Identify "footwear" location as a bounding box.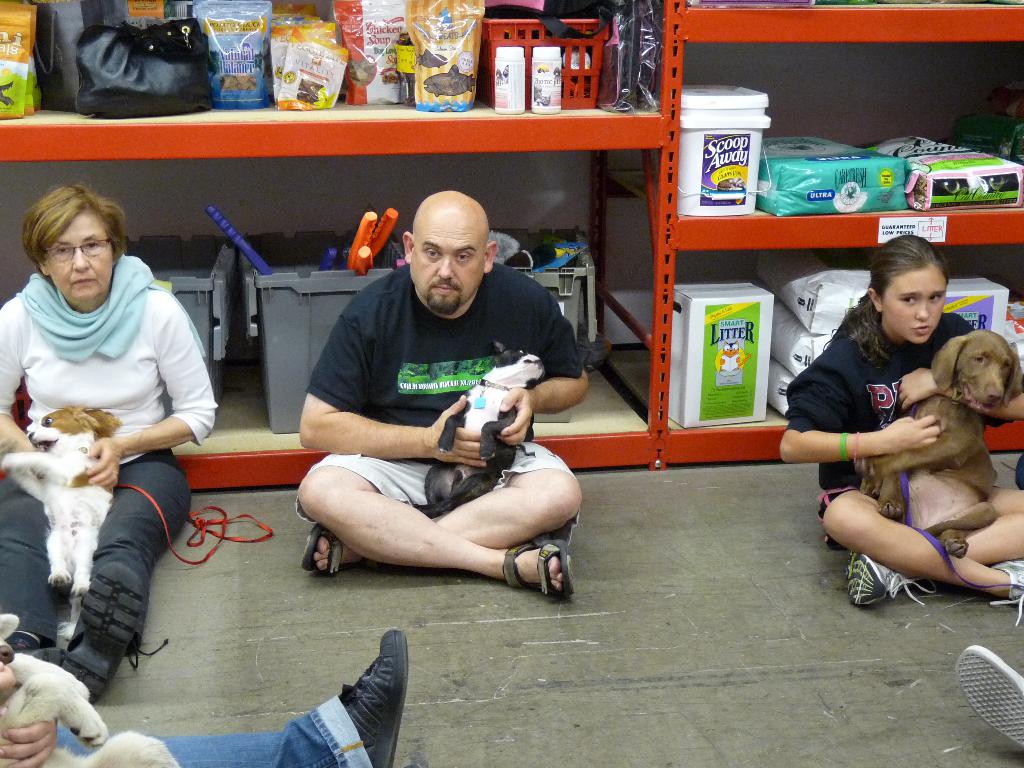
region(990, 560, 1023, 627).
